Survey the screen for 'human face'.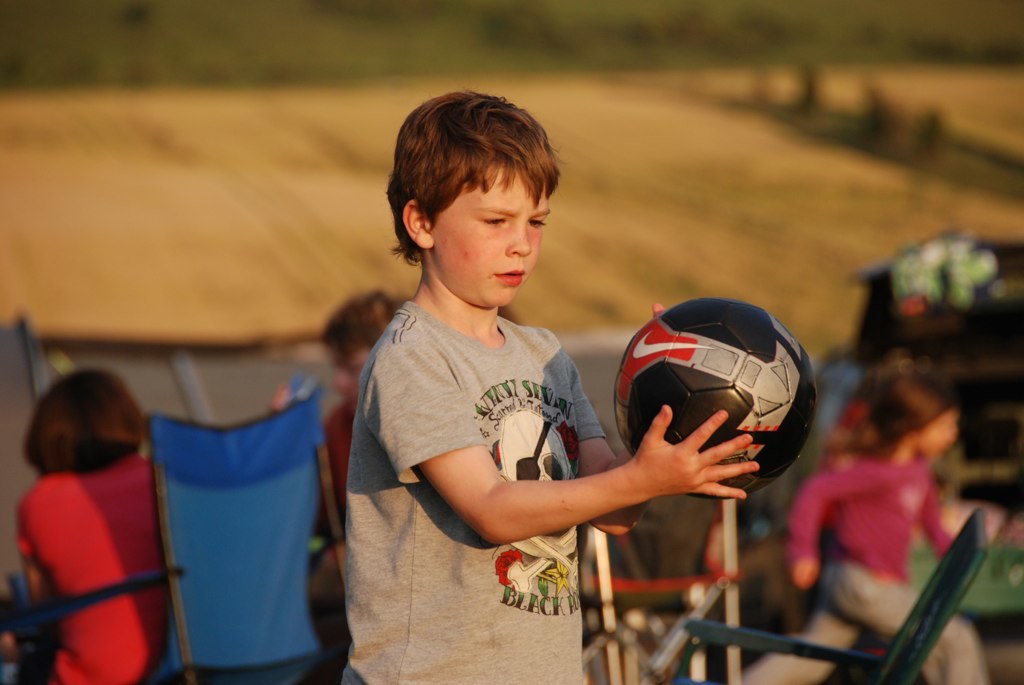
Survey found: bbox=(326, 345, 374, 409).
